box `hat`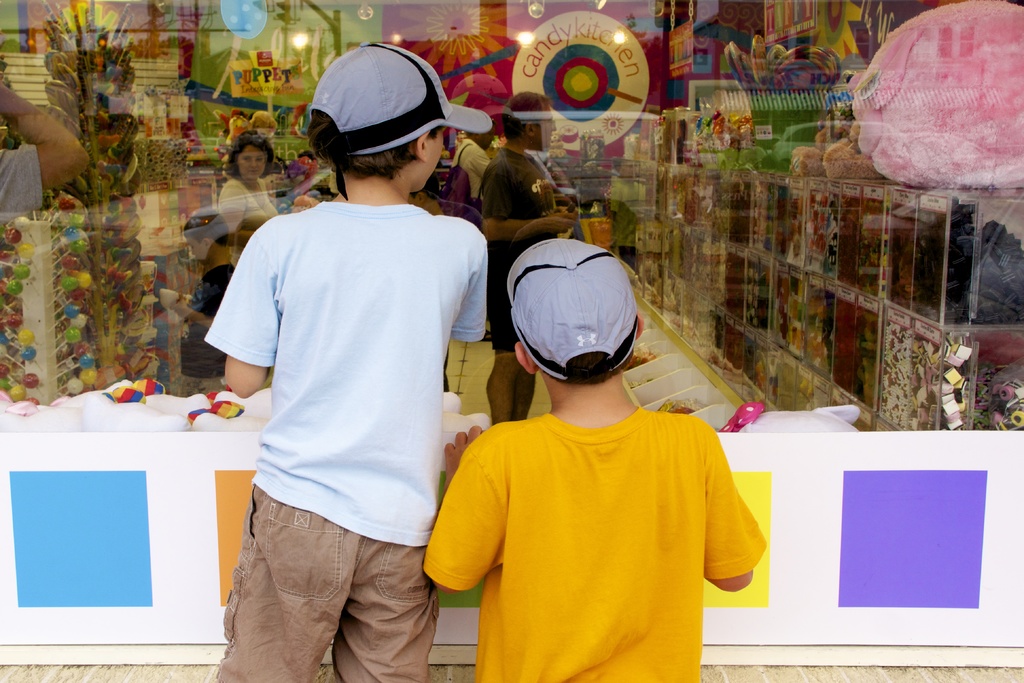
pyautogui.locateOnScreen(506, 235, 641, 385)
